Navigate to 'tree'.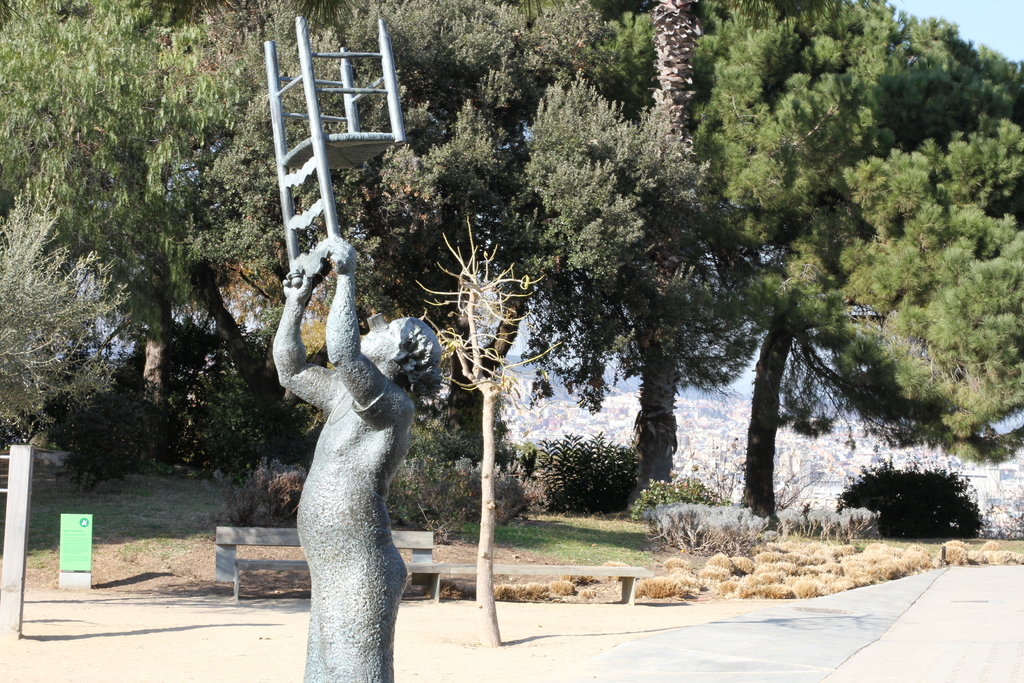
Navigation target: 22 12 257 531.
